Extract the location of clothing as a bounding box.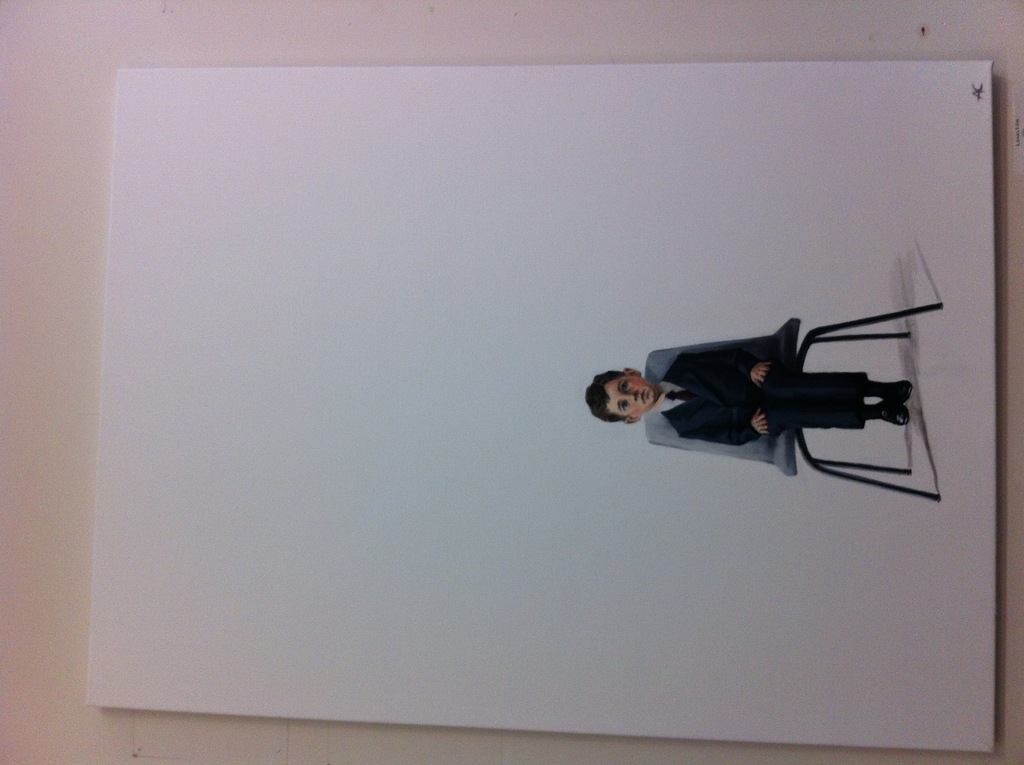
{"x1": 616, "y1": 285, "x2": 933, "y2": 485}.
